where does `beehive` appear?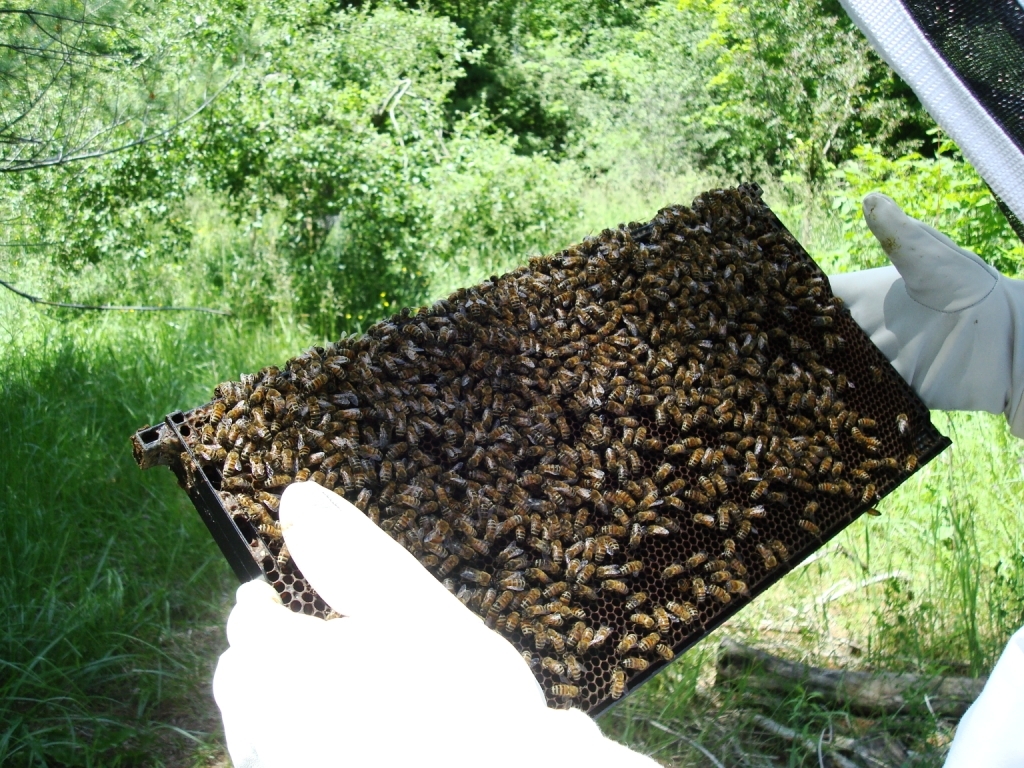
Appears at (129,175,953,726).
